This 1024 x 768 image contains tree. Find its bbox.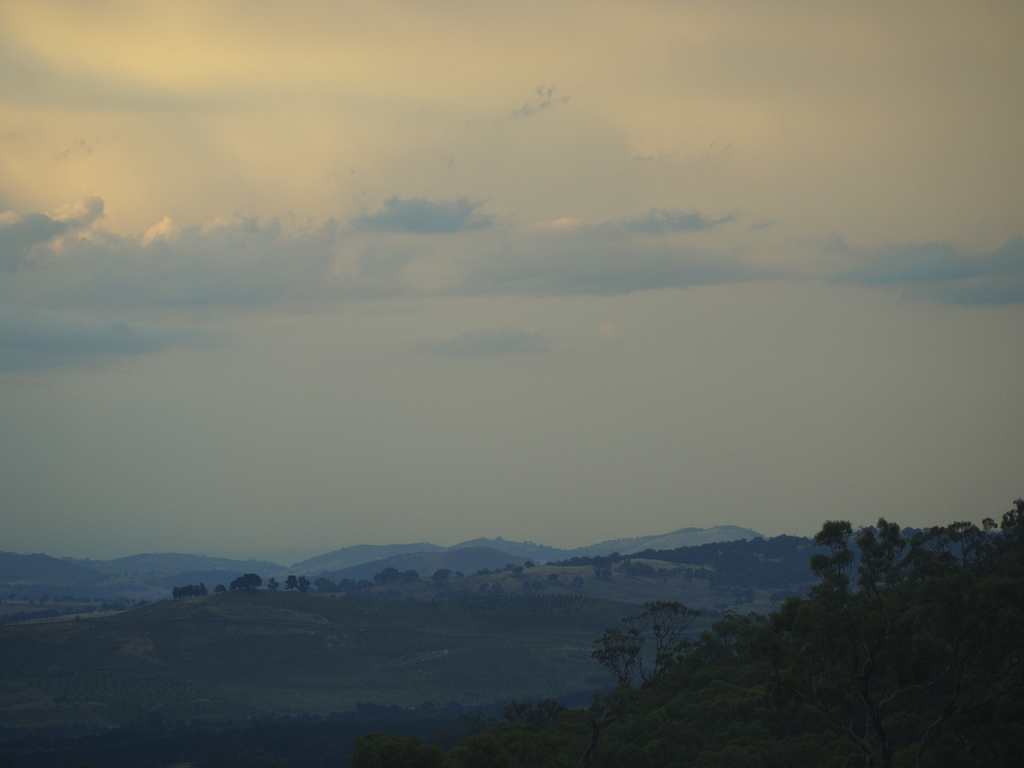
(left=359, top=494, right=1023, bottom=767).
